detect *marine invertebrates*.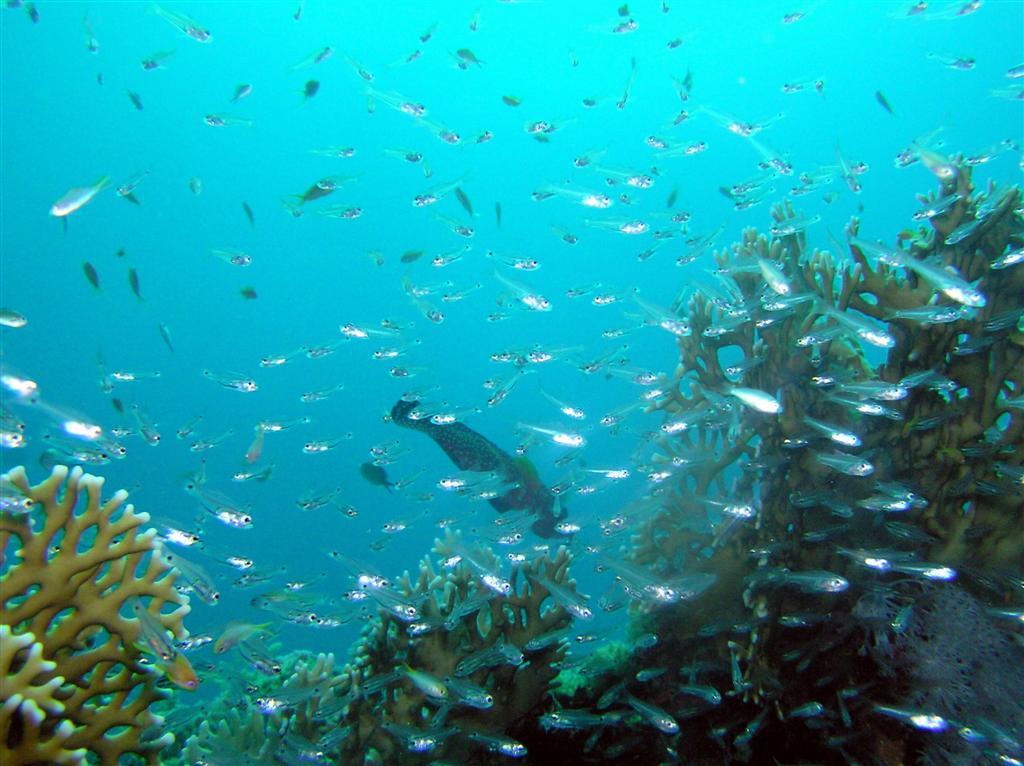
Detected at [488,348,512,368].
